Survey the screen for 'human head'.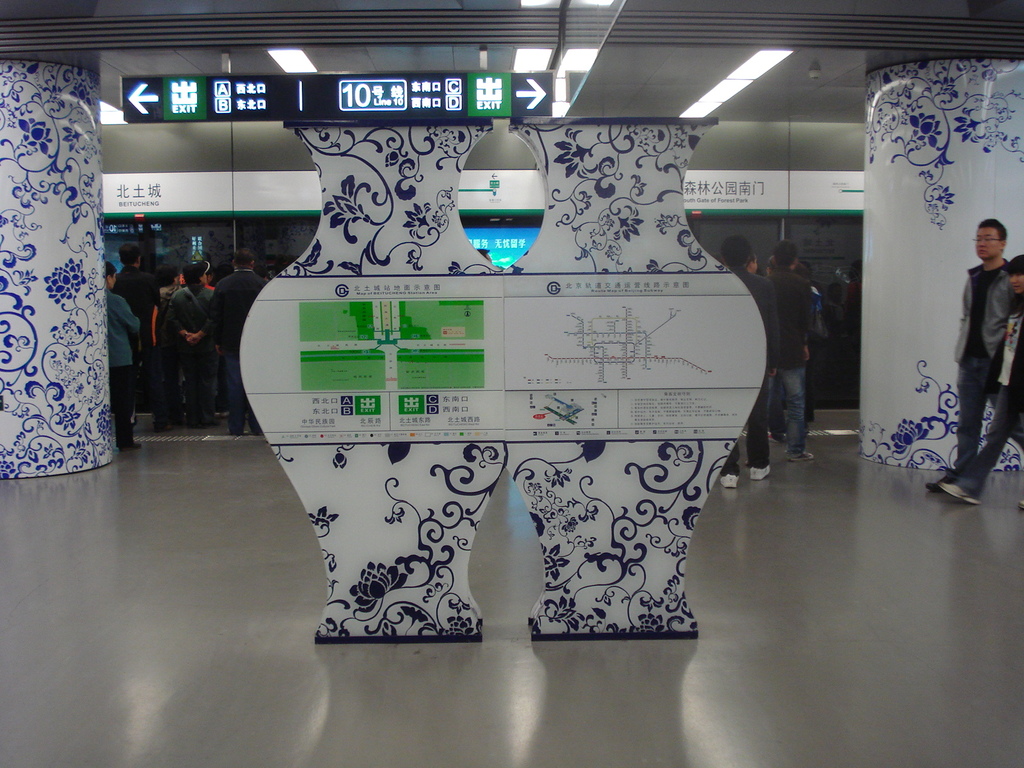
Survey found: [left=117, top=241, right=143, bottom=273].
